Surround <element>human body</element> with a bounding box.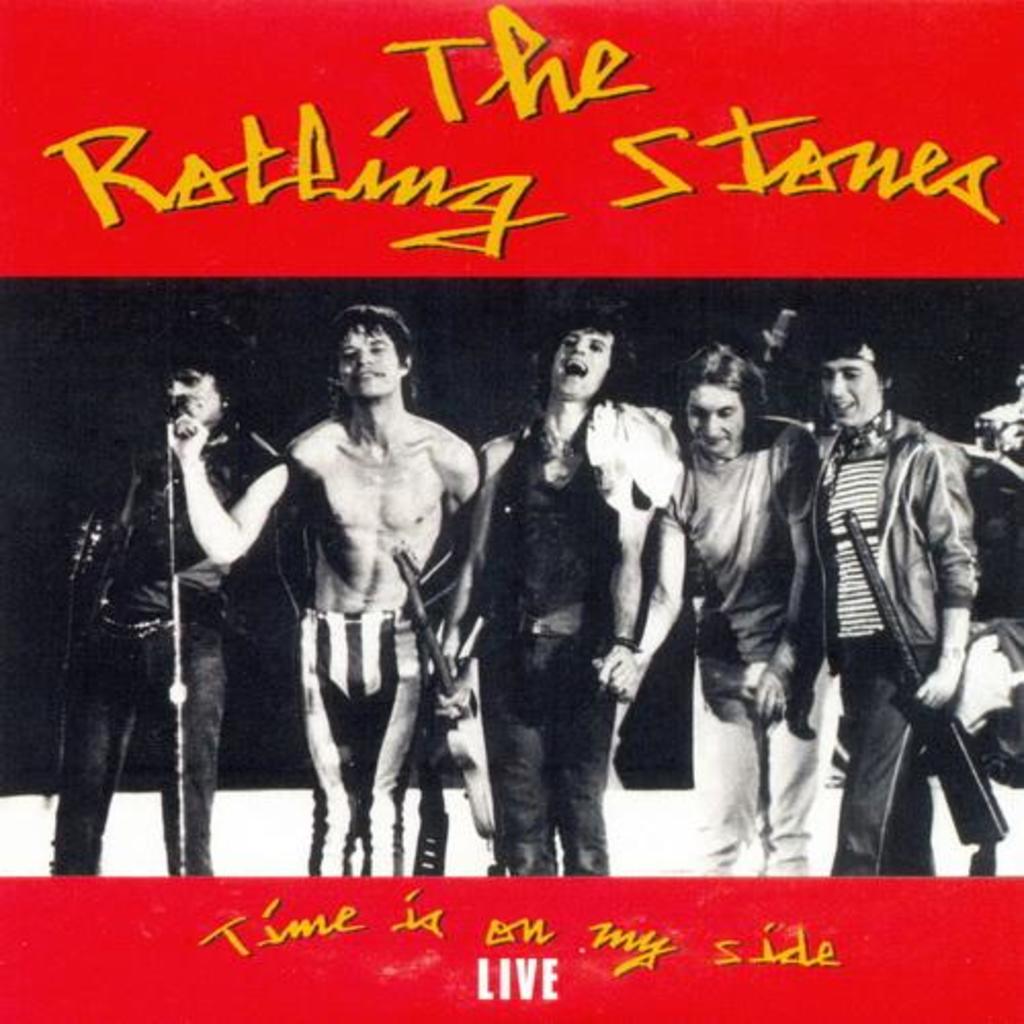
Rect(426, 393, 684, 883).
